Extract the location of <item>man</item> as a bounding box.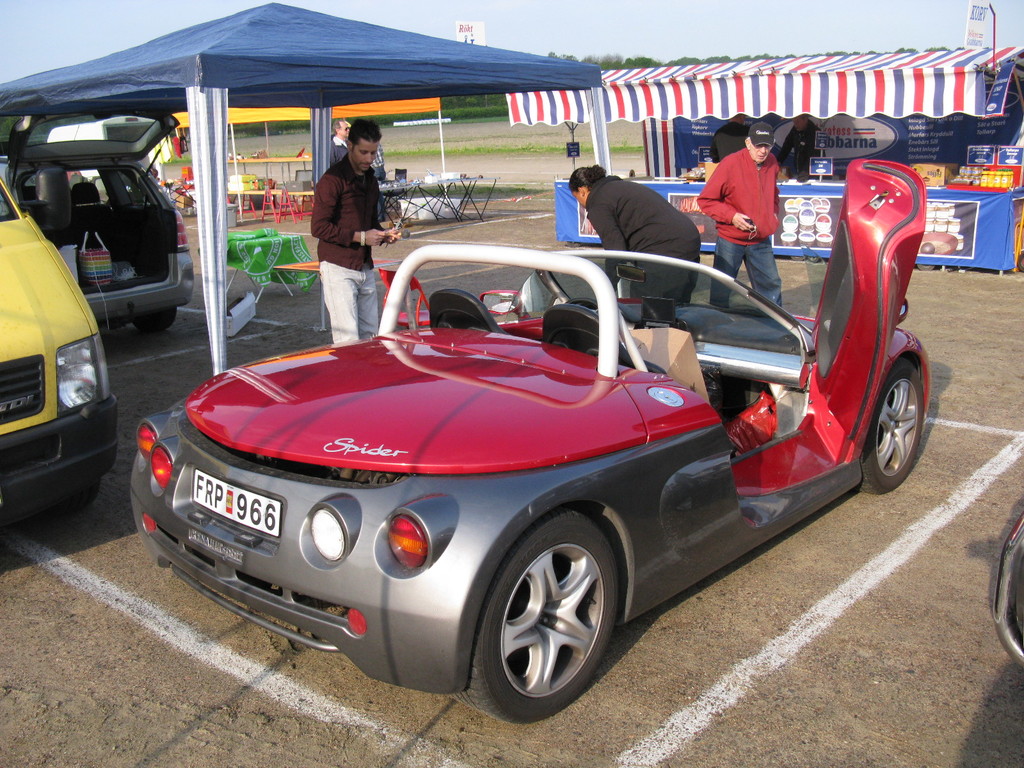
left=369, top=141, right=386, bottom=221.
